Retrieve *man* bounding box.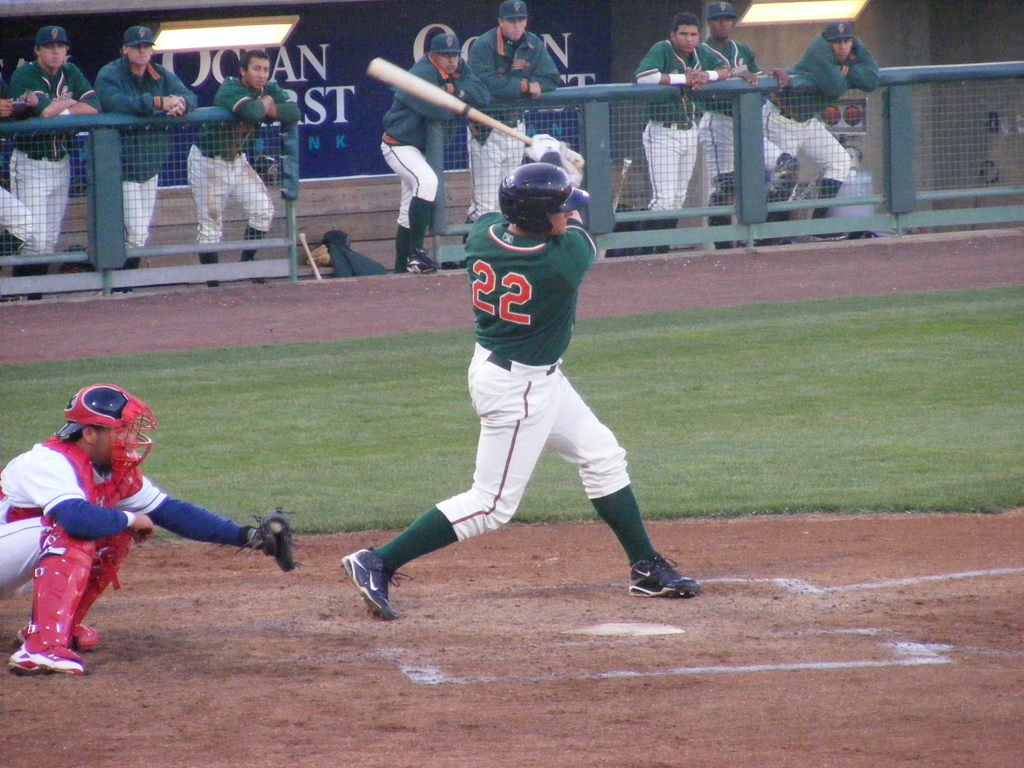
Bounding box: l=747, t=13, r=887, b=246.
